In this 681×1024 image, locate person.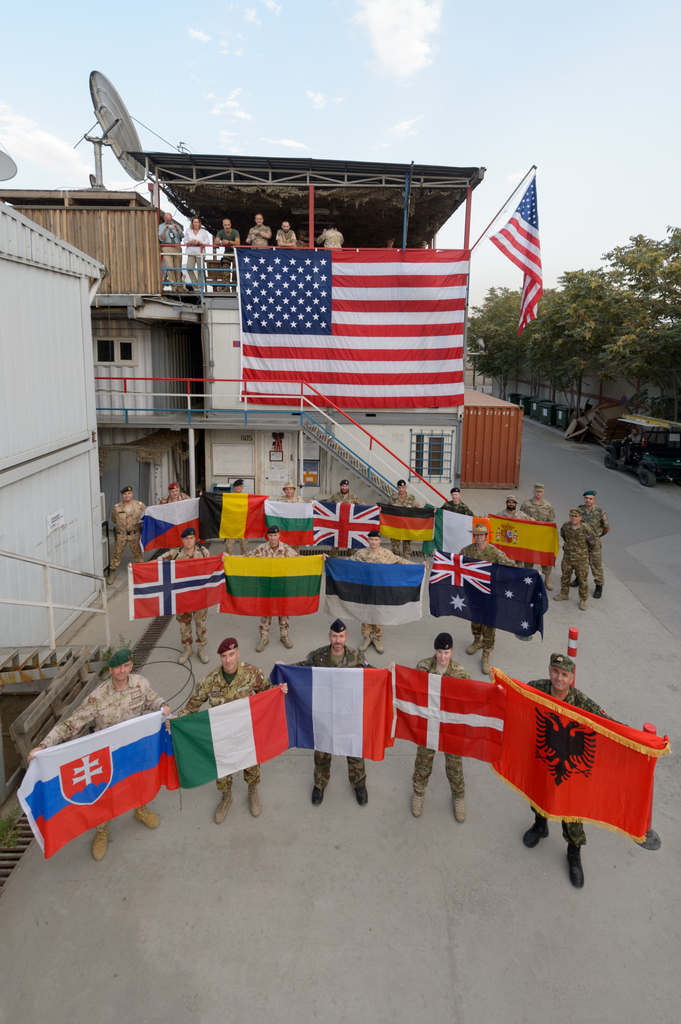
Bounding box: (553, 511, 597, 609).
